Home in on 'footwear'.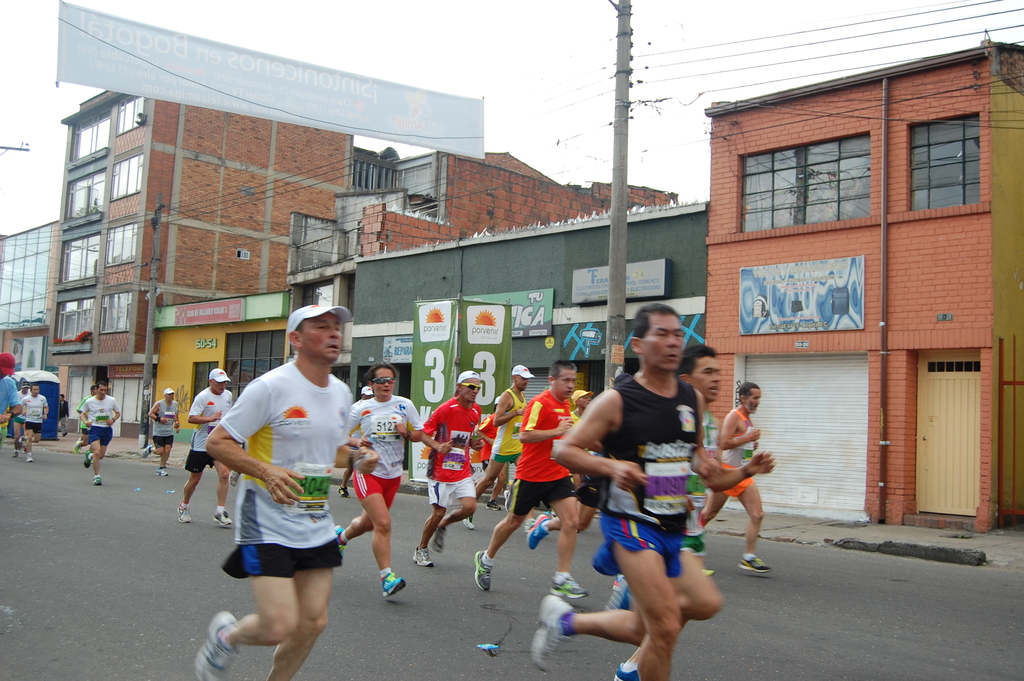
Homed in at 463/514/474/529.
